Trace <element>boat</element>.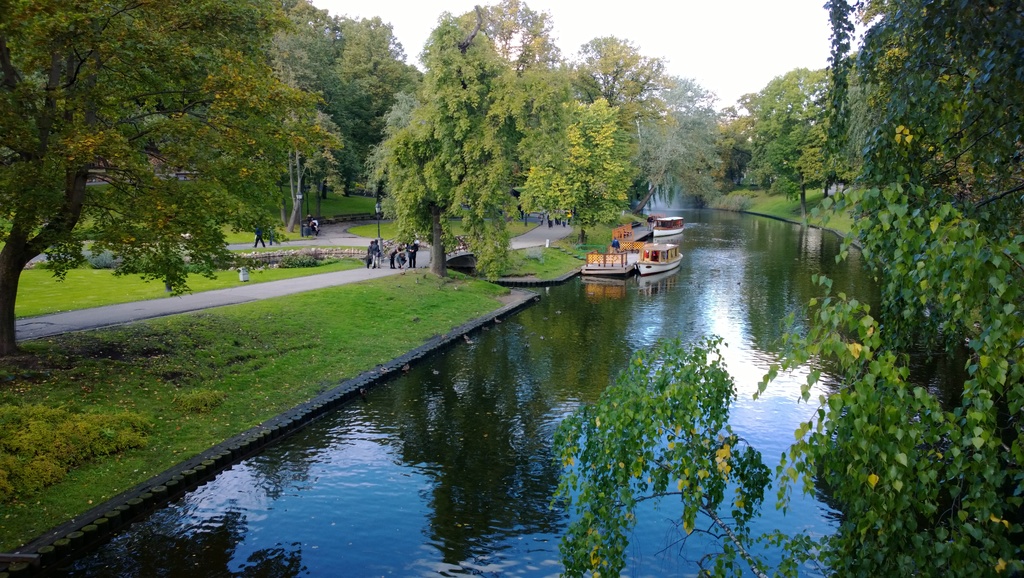
Traced to BBox(636, 240, 682, 275).
